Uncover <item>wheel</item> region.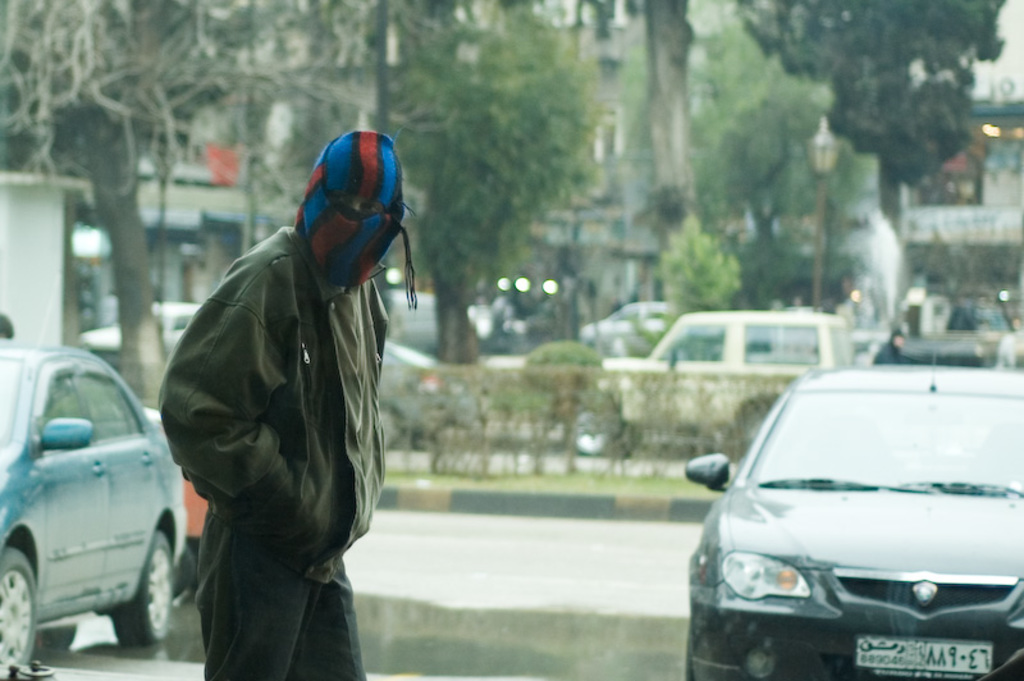
Uncovered: left=0, top=547, right=36, bottom=669.
